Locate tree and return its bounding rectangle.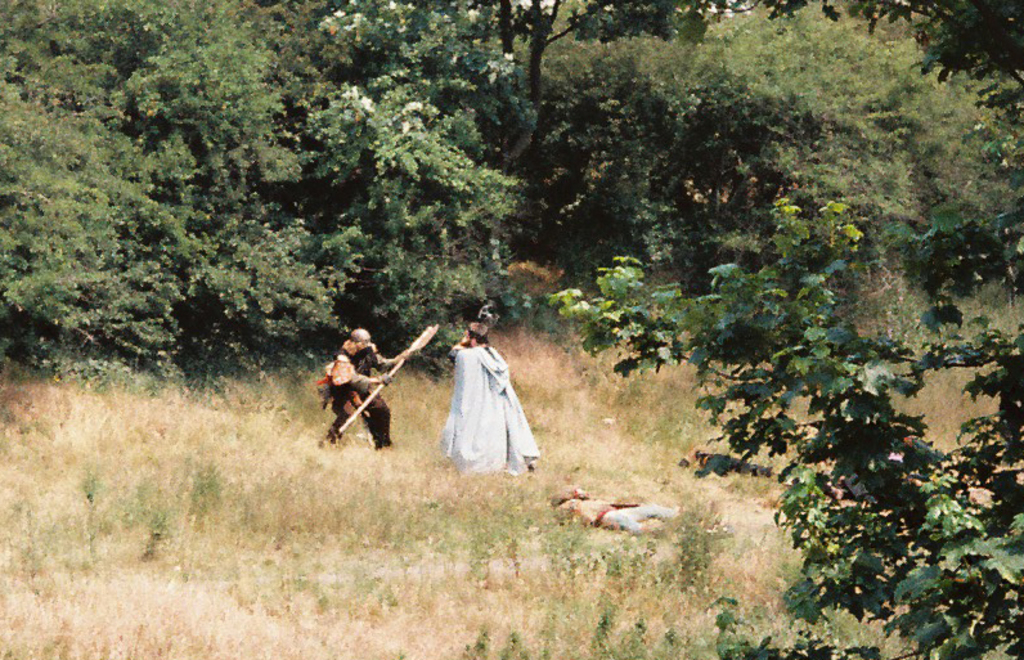
locate(297, 0, 560, 390).
